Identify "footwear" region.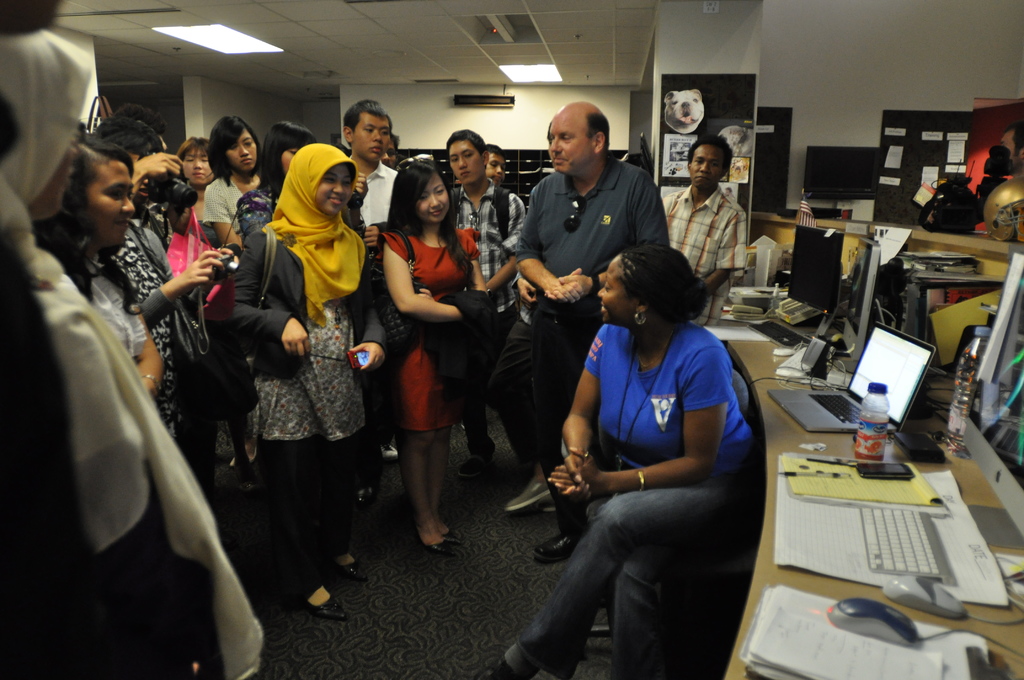
Region: <box>415,530,451,554</box>.
